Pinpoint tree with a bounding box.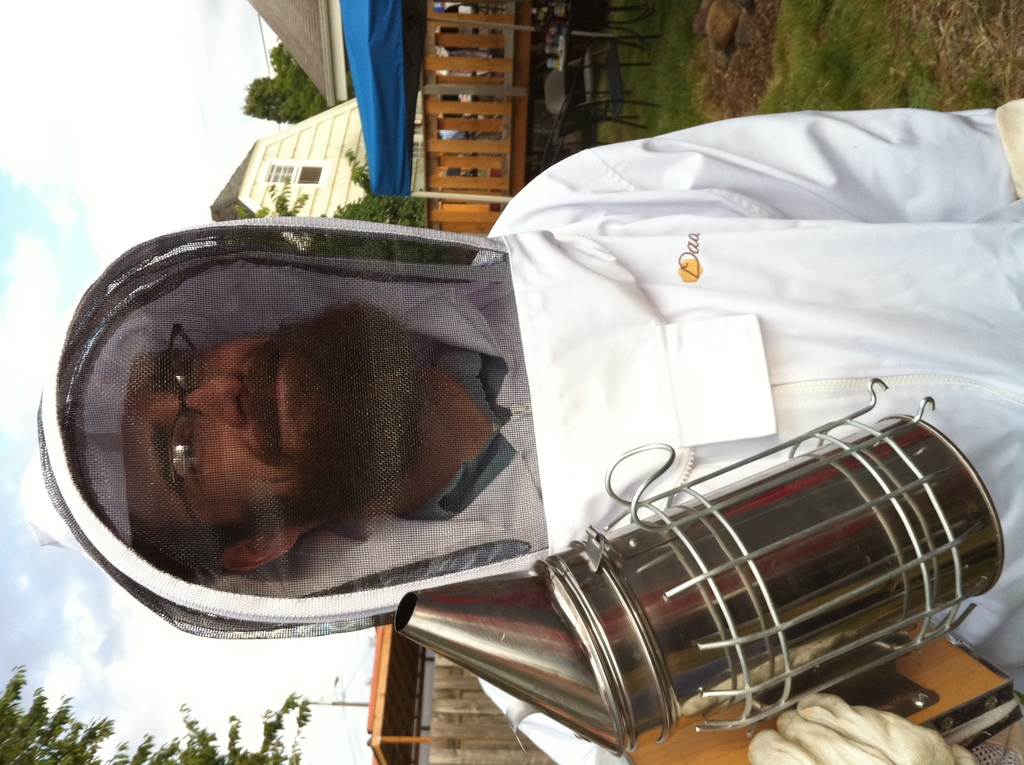
Rect(0, 677, 310, 764).
